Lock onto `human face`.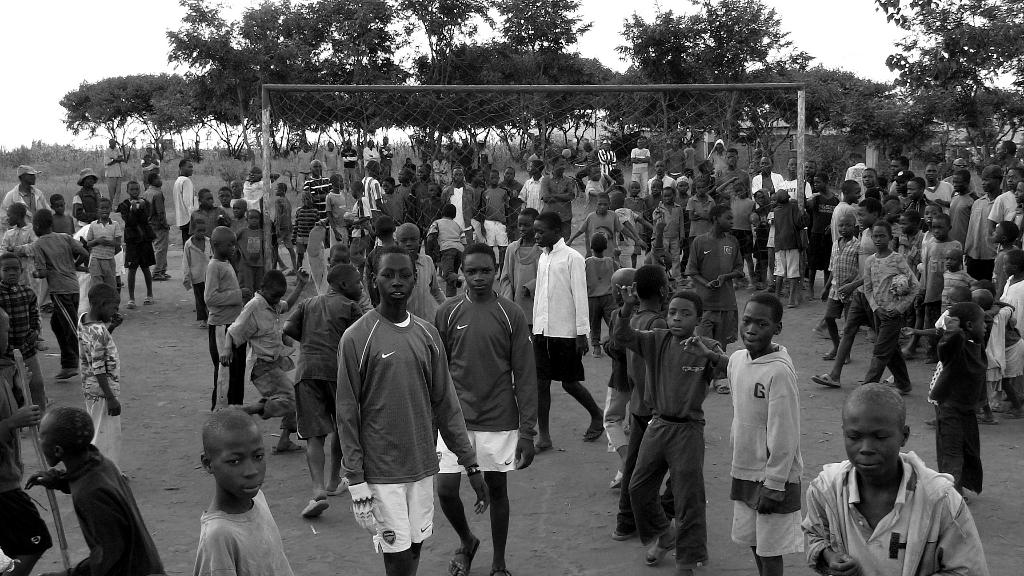
Locked: 214/431/266/494.
